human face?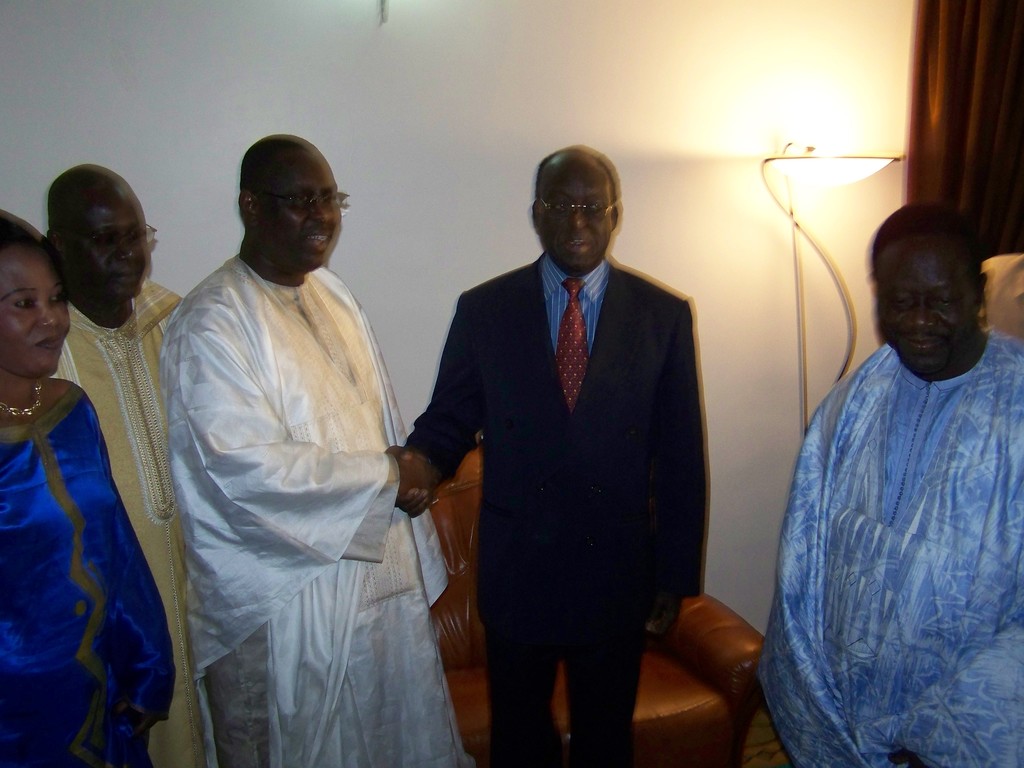
(255,155,346,266)
